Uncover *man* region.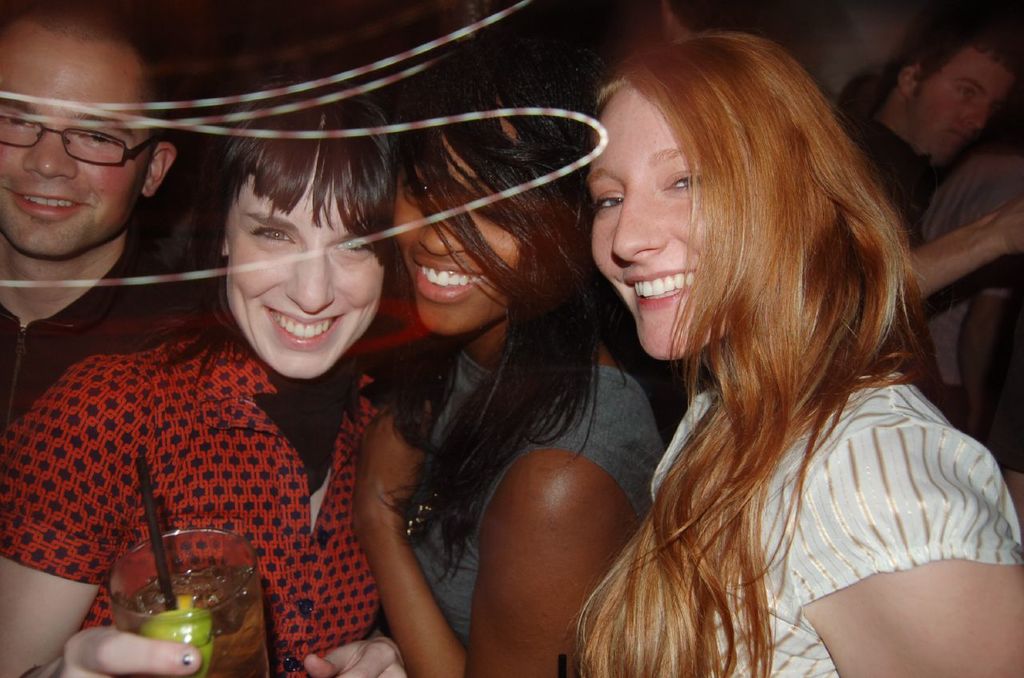
Uncovered: 836:7:1021:305.
